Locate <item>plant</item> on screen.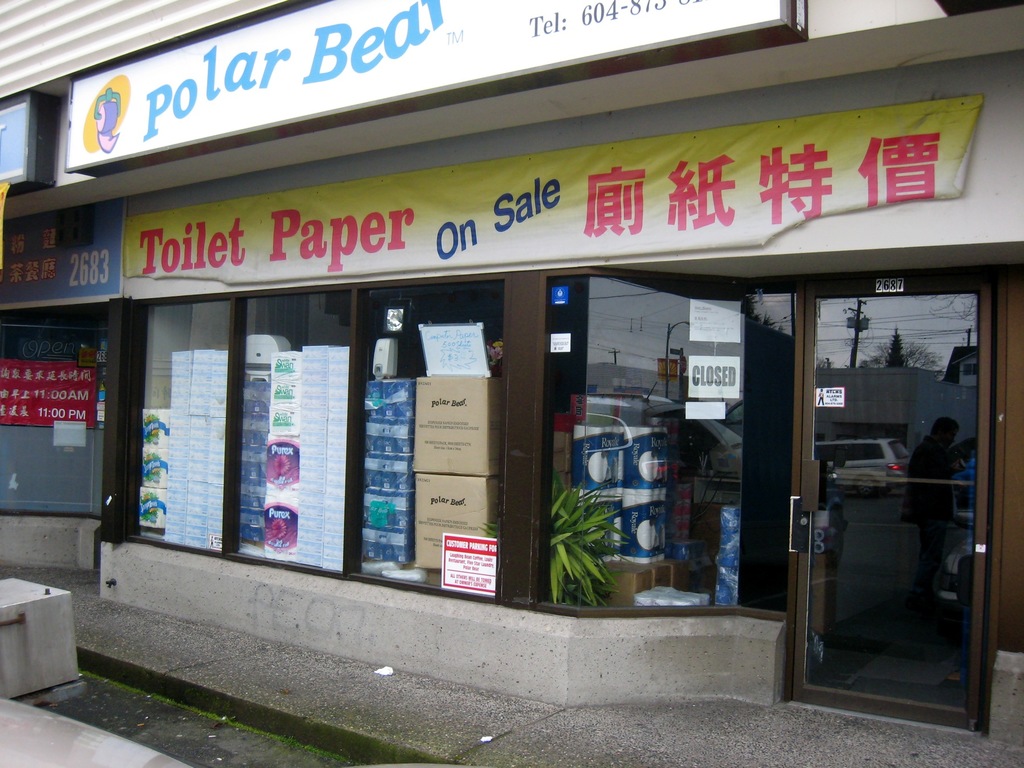
On screen at (147,689,222,724).
